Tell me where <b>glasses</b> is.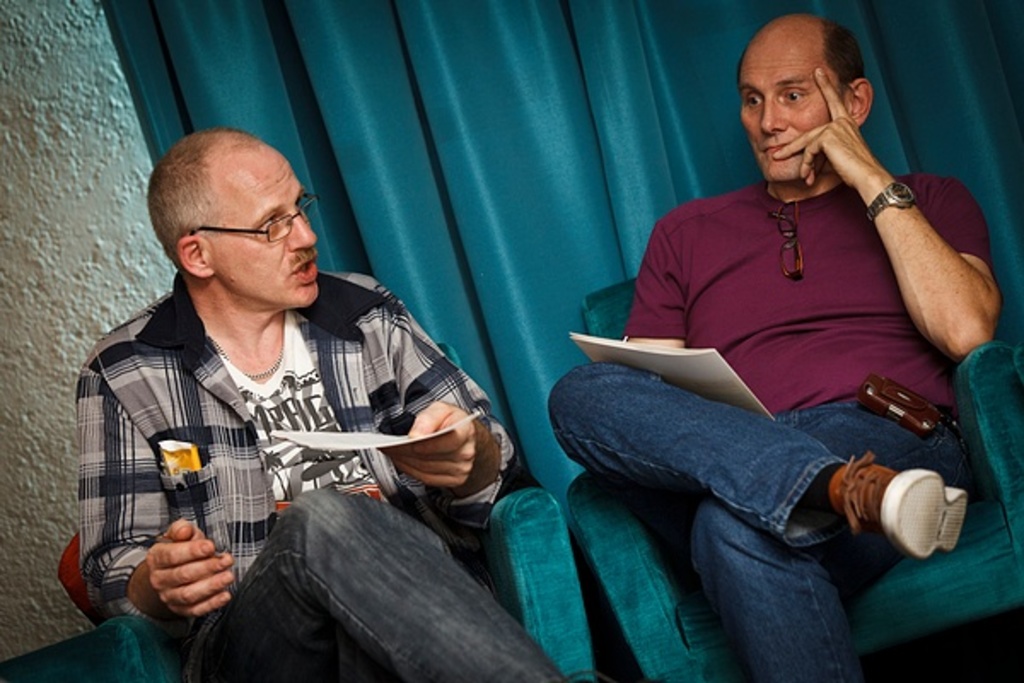
<b>glasses</b> is at [188,191,317,242].
